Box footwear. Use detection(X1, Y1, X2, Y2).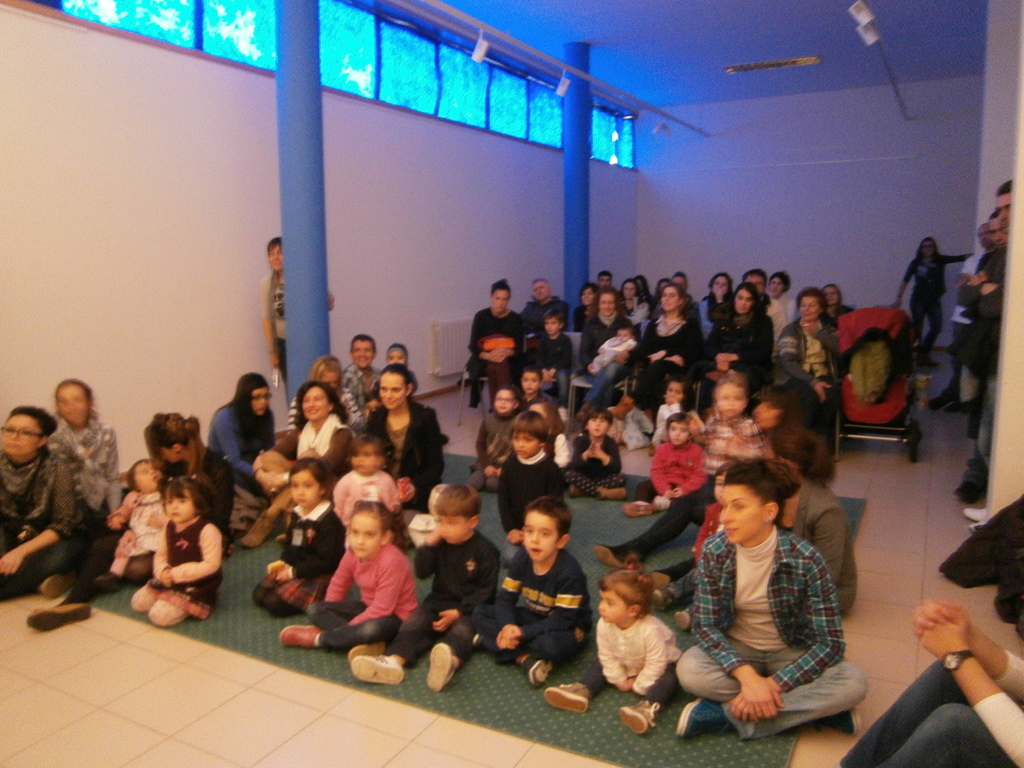
detection(27, 605, 93, 634).
